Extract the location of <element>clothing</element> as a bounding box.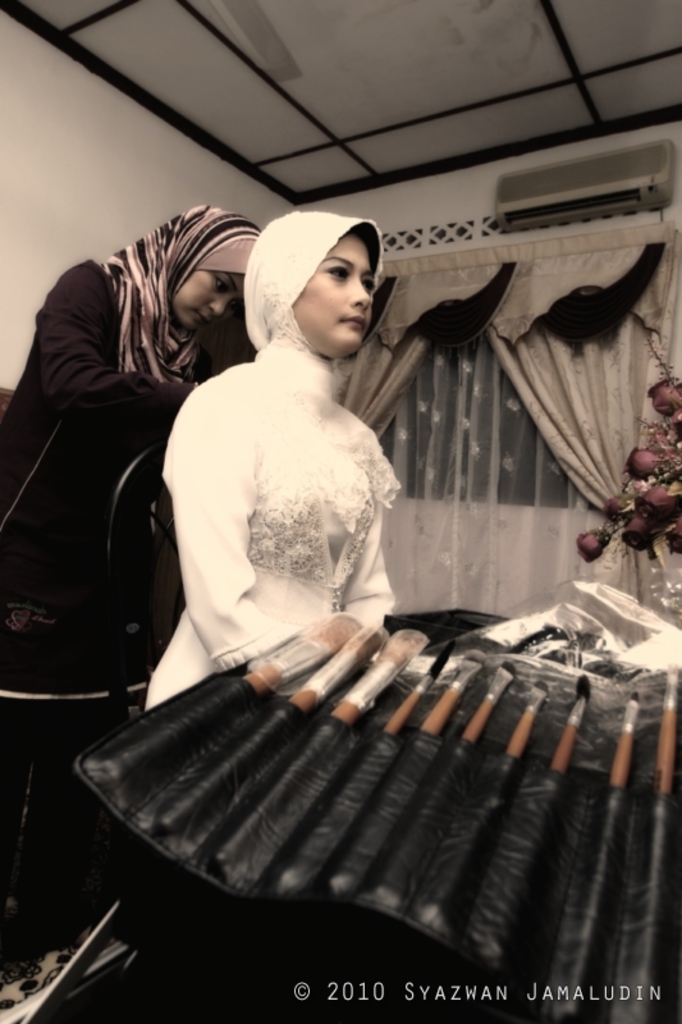
(x1=146, y1=292, x2=409, y2=710).
